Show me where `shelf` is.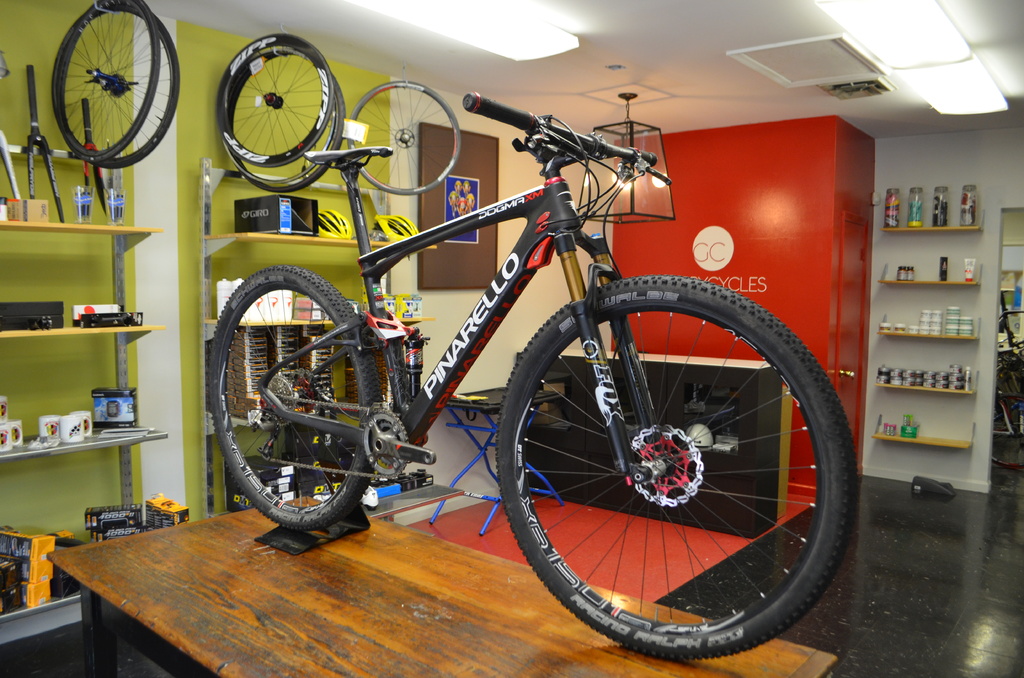
`shelf` is at bbox=[991, 222, 1023, 439].
